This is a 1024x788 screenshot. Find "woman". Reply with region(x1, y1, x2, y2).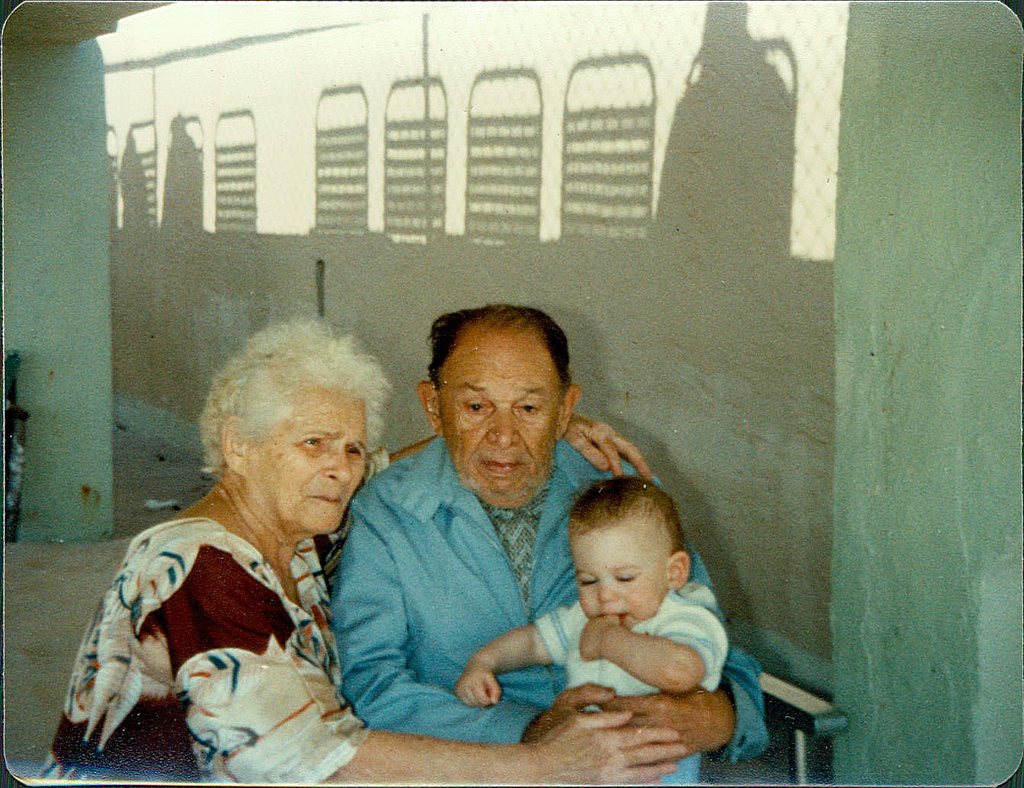
region(37, 305, 688, 787).
